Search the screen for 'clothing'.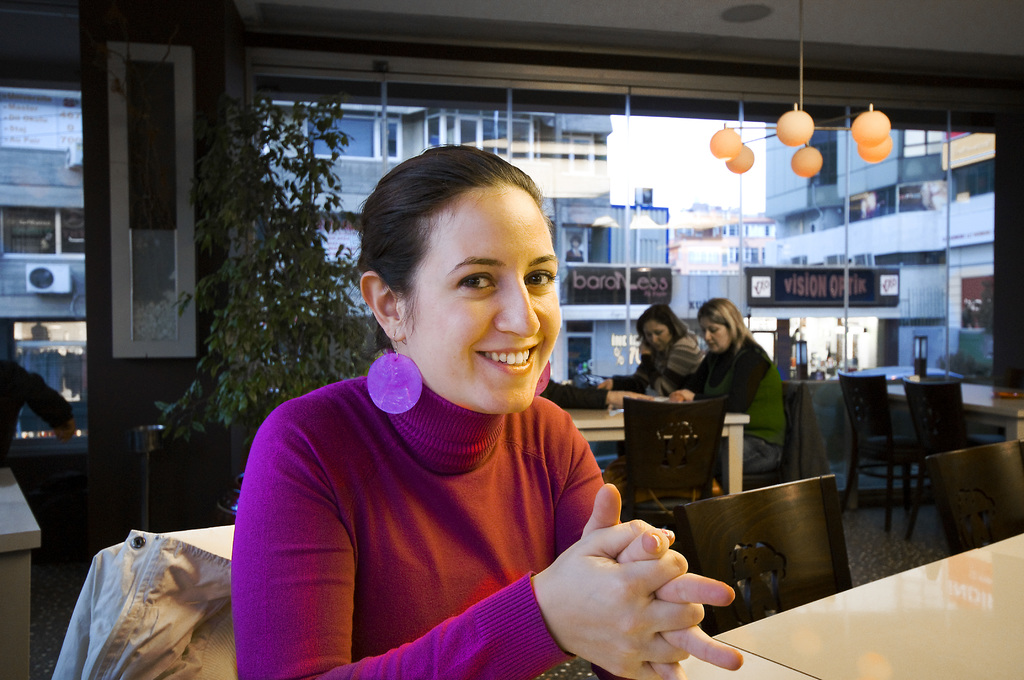
Found at {"left": 0, "top": 356, "right": 71, "bottom": 464}.
